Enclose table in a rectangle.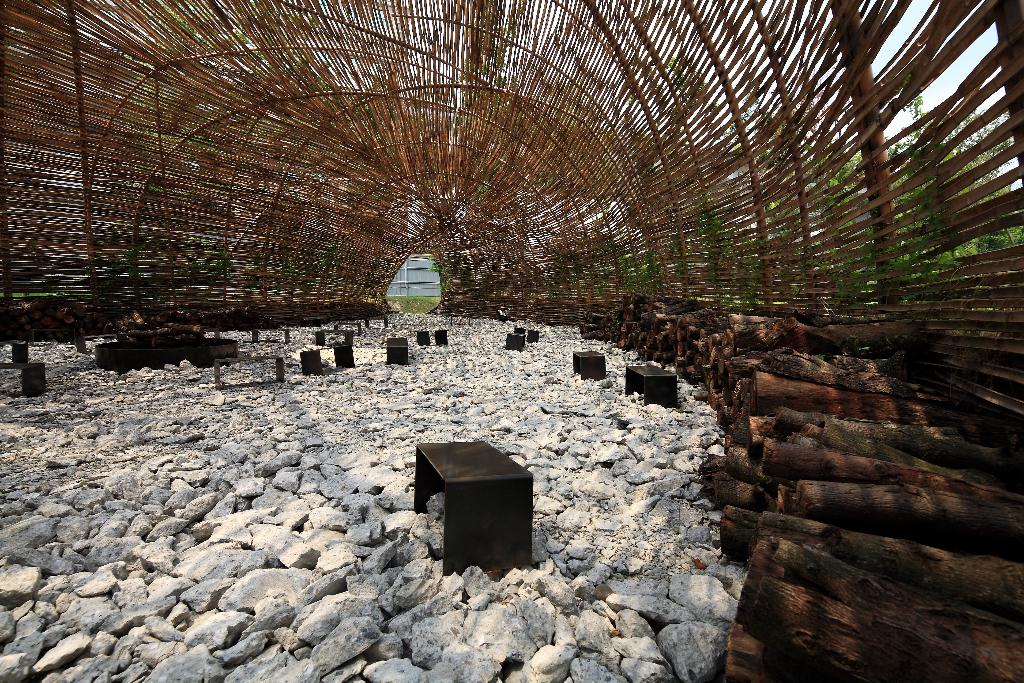
Rect(572, 347, 606, 379).
